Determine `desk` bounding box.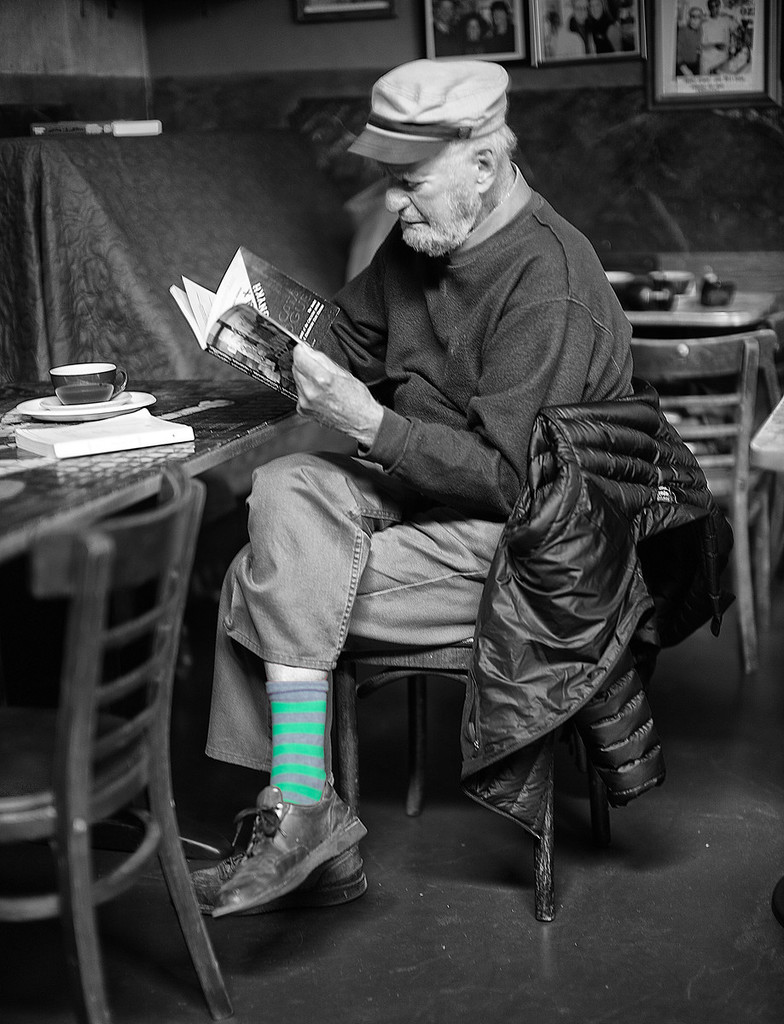
Determined: {"x1": 0, "y1": 377, "x2": 387, "y2": 564}.
